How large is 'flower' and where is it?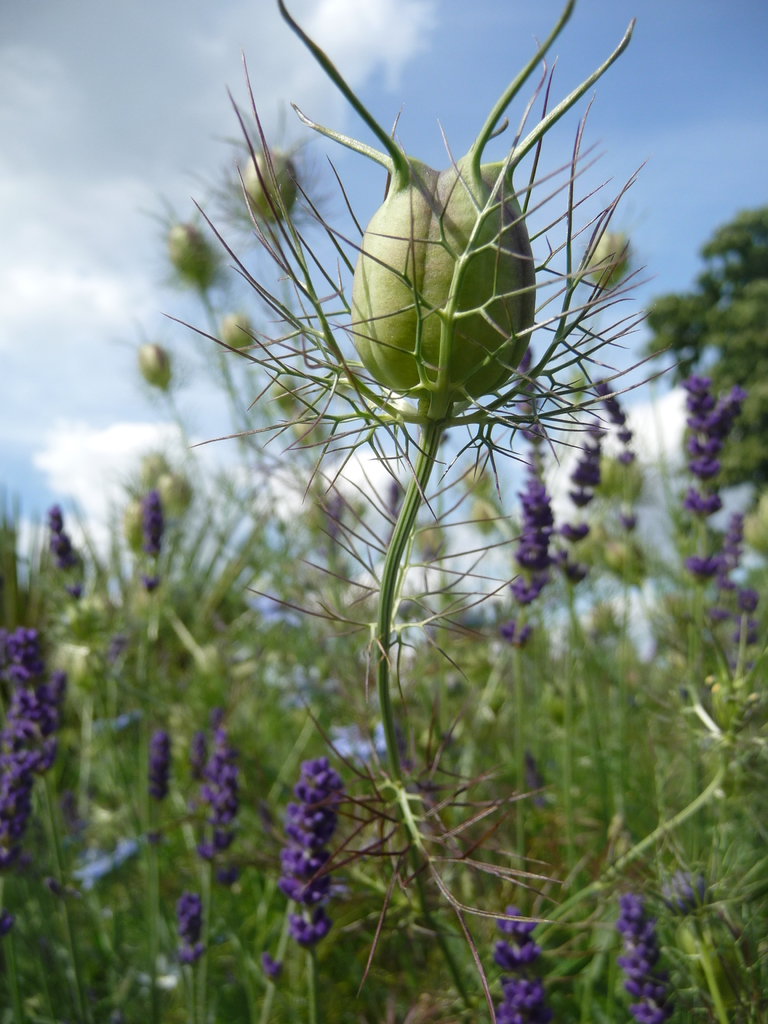
Bounding box: pyautogui.locateOnScreen(198, 733, 240, 875).
